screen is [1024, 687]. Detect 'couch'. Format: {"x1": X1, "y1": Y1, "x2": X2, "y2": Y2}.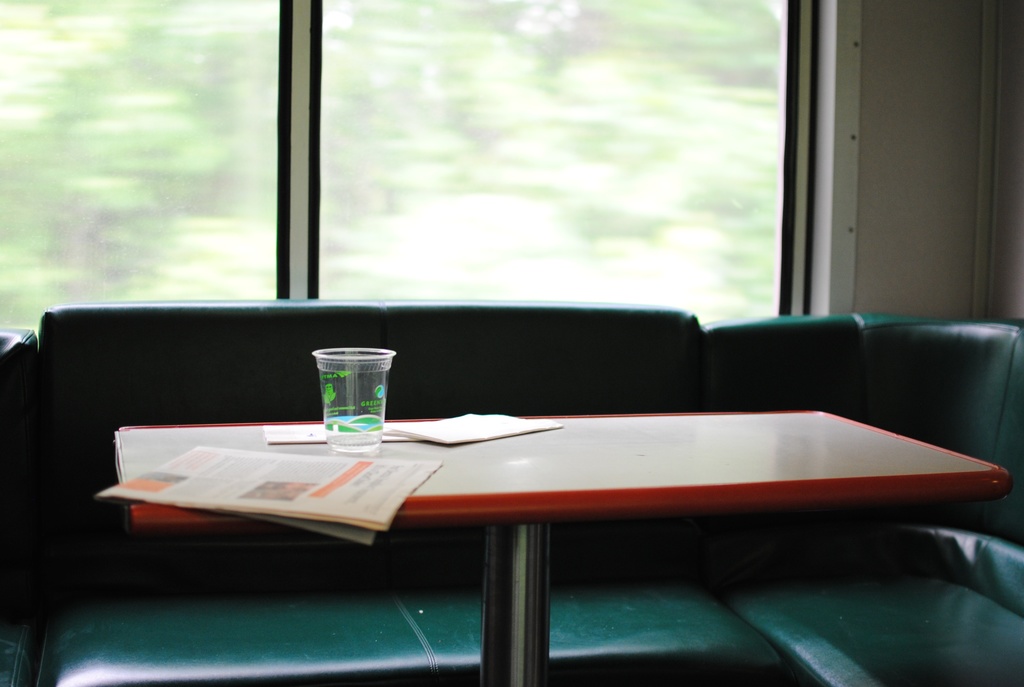
{"x1": 34, "y1": 303, "x2": 986, "y2": 619}.
